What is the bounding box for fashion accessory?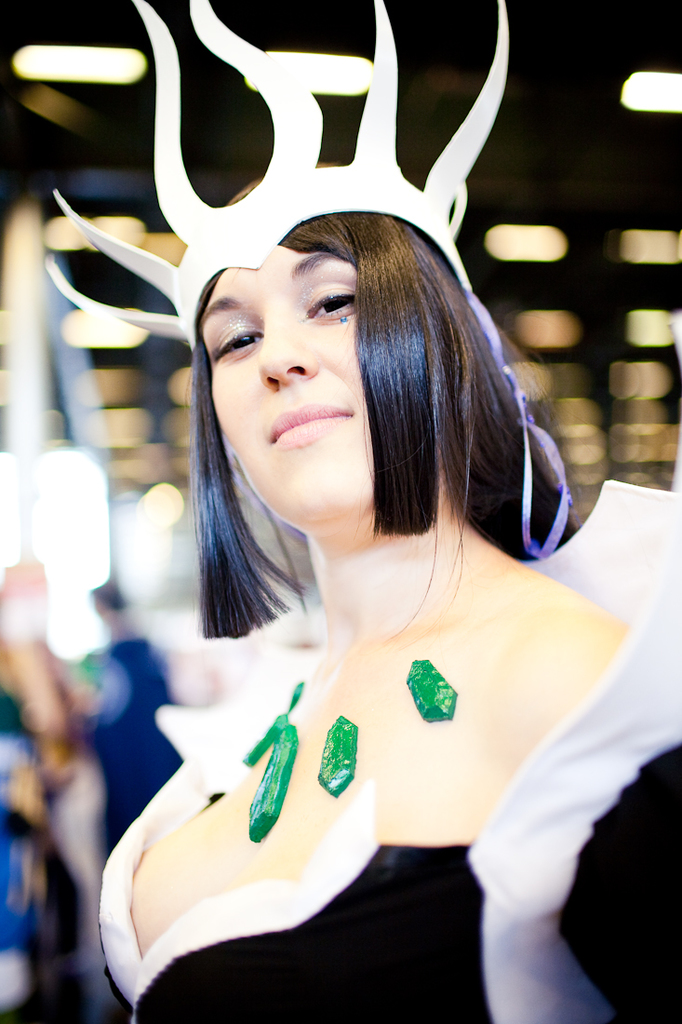
box(401, 657, 459, 722).
